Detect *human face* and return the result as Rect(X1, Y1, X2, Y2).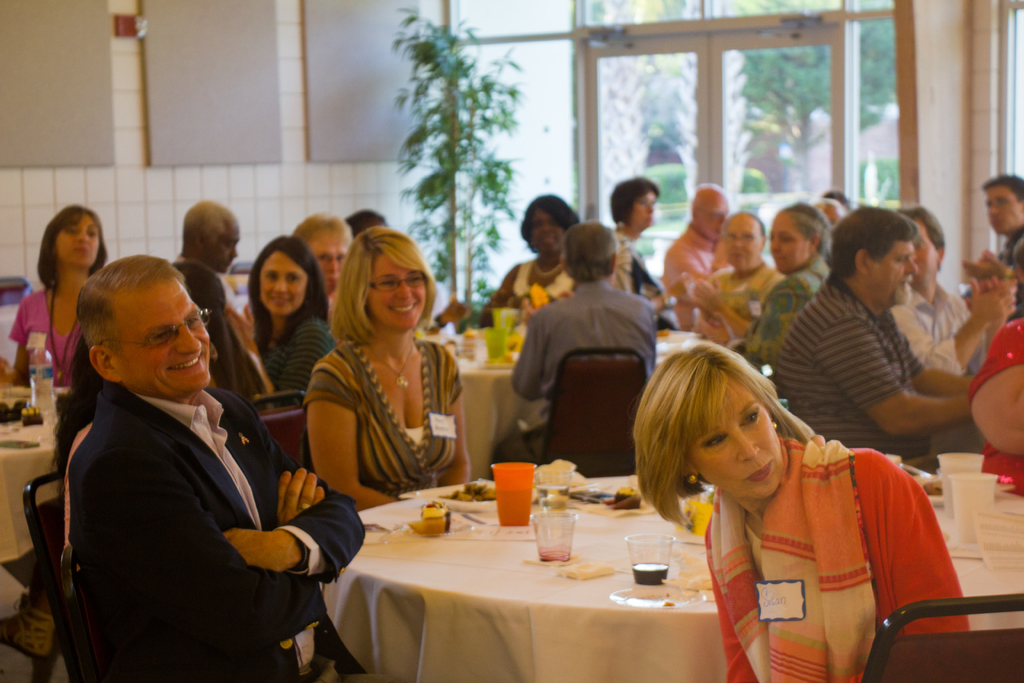
Rect(724, 215, 750, 270).
